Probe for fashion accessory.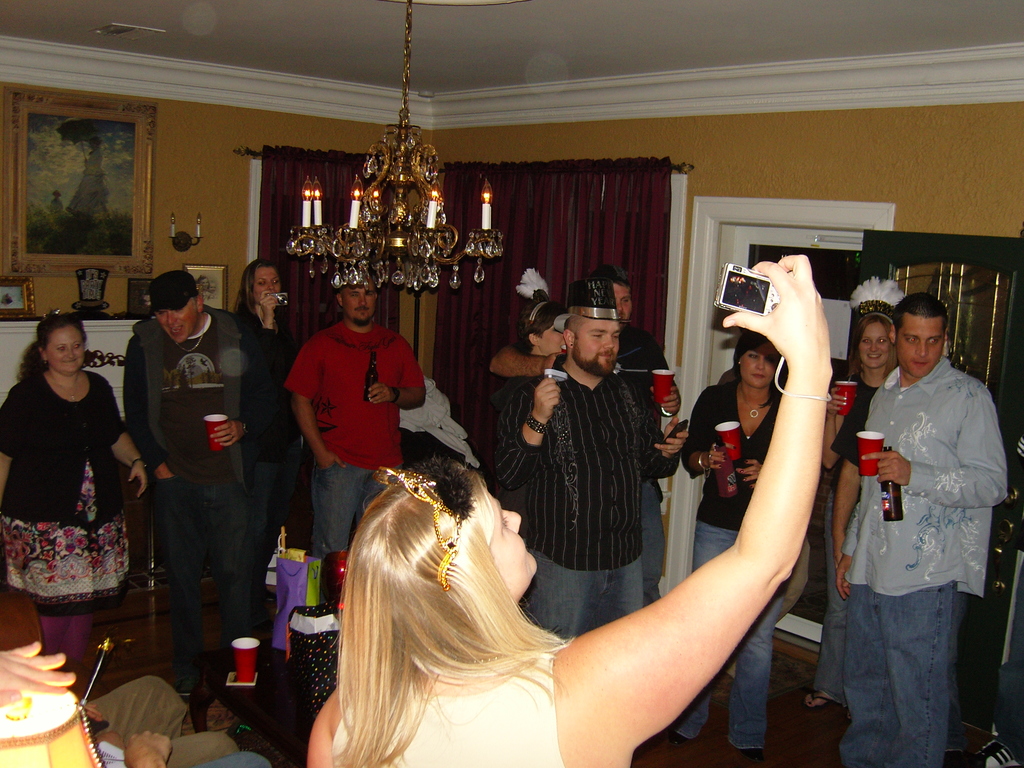
Probe result: [x1=739, y1=383, x2=769, y2=420].
